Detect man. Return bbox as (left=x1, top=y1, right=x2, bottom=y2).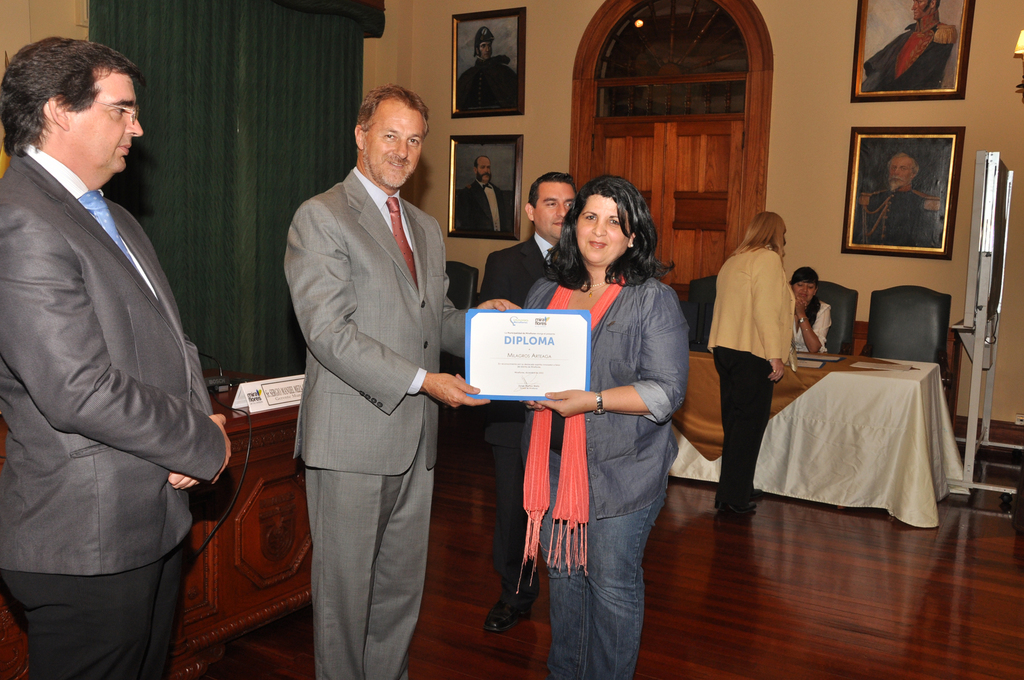
(left=850, top=152, right=947, bottom=250).
